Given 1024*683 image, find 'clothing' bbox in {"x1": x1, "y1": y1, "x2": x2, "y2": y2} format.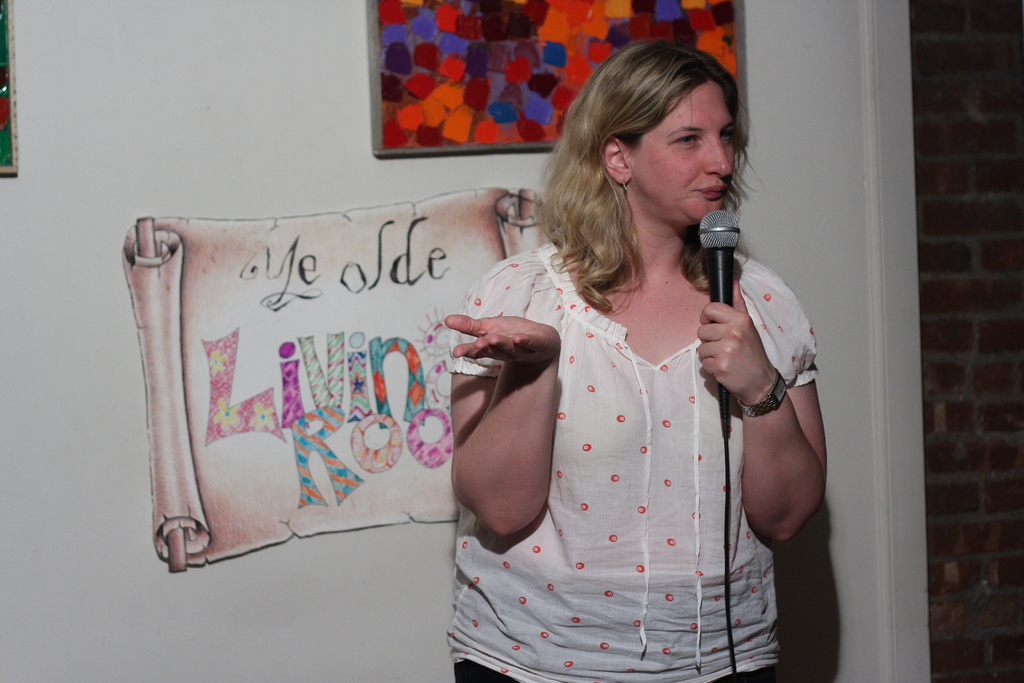
{"x1": 447, "y1": 228, "x2": 808, "y2": 642}.
